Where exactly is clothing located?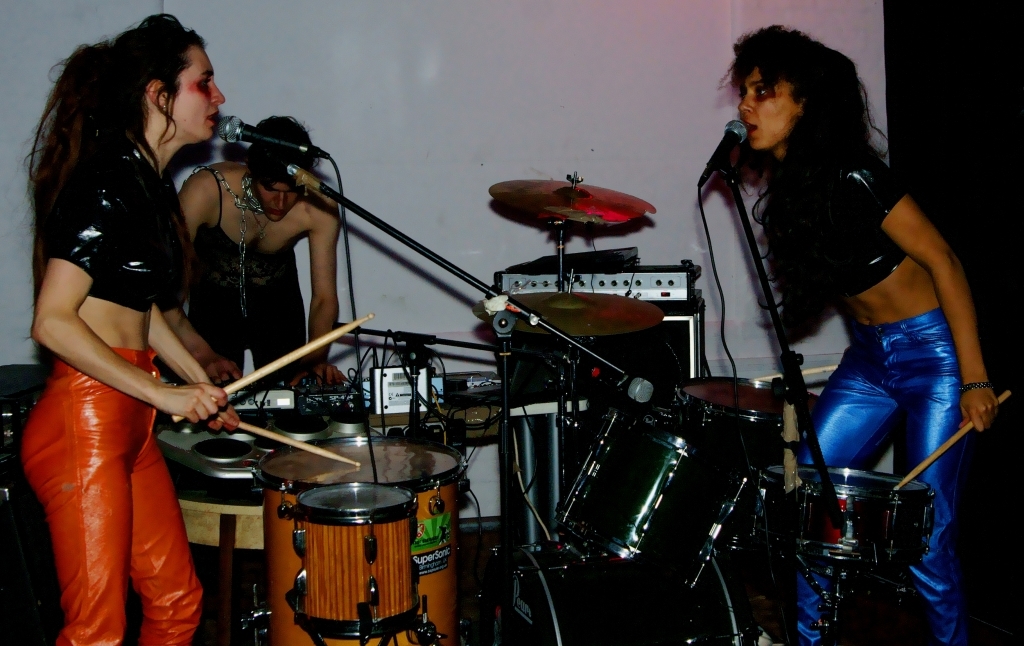
Its bounding box is x1=192 y1=169 x2=305 y2=375.
